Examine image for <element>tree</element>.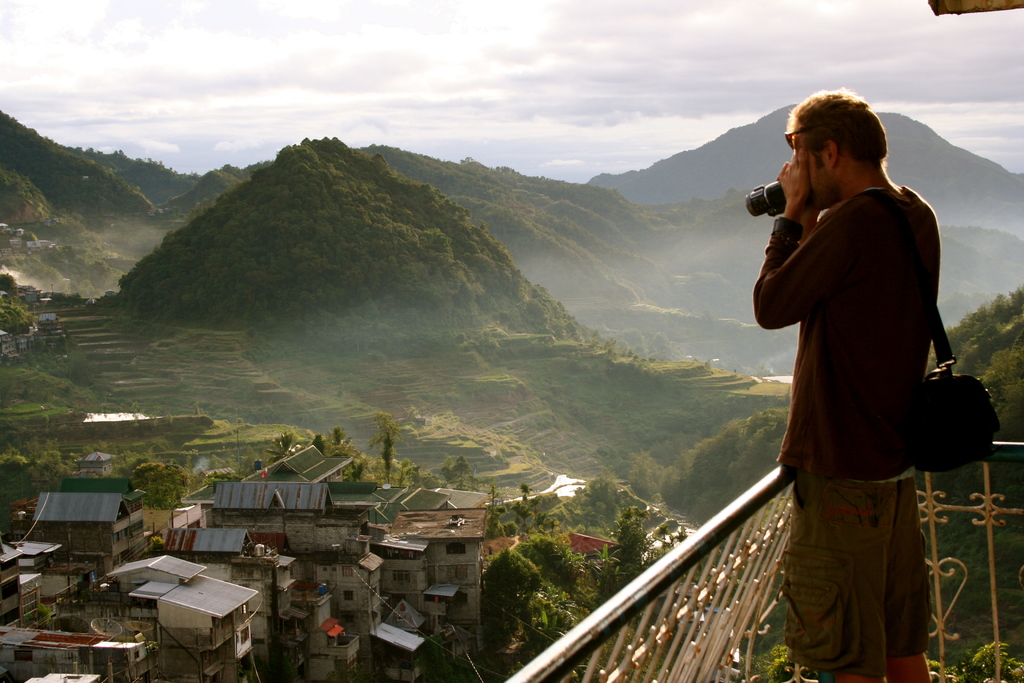
Examination result: <bbox>265, 430, 294, 464</bbox>.
